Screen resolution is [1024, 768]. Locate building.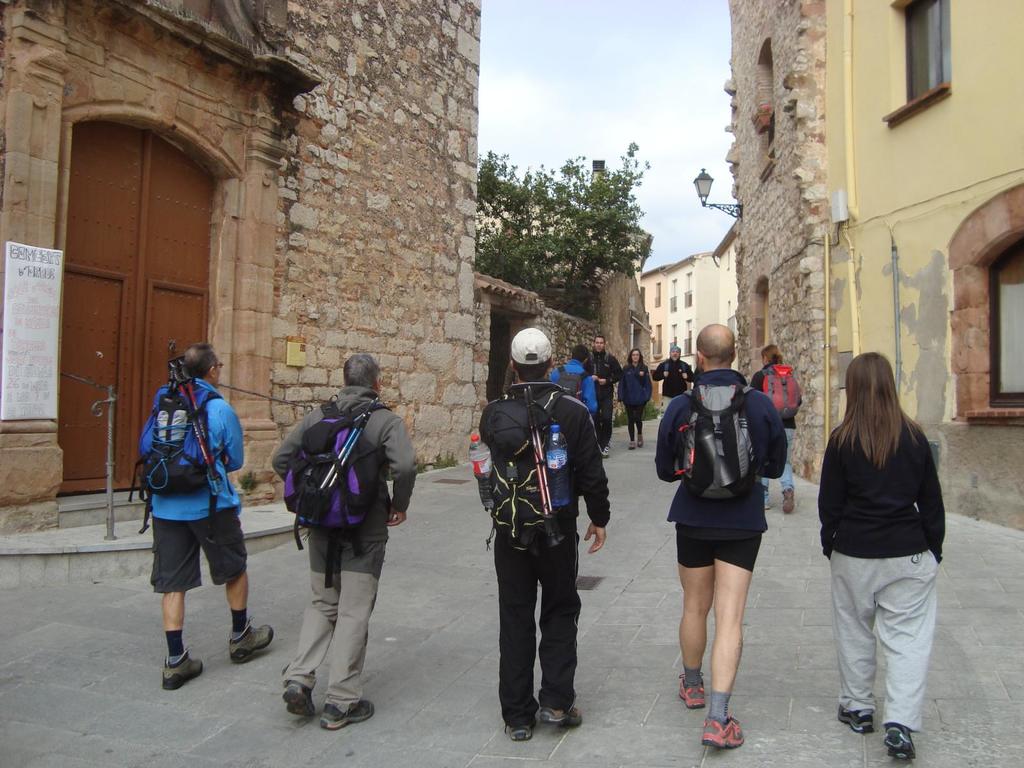
{"left": 725, "top": 0, "right": 1023, "bottom": 540}.
